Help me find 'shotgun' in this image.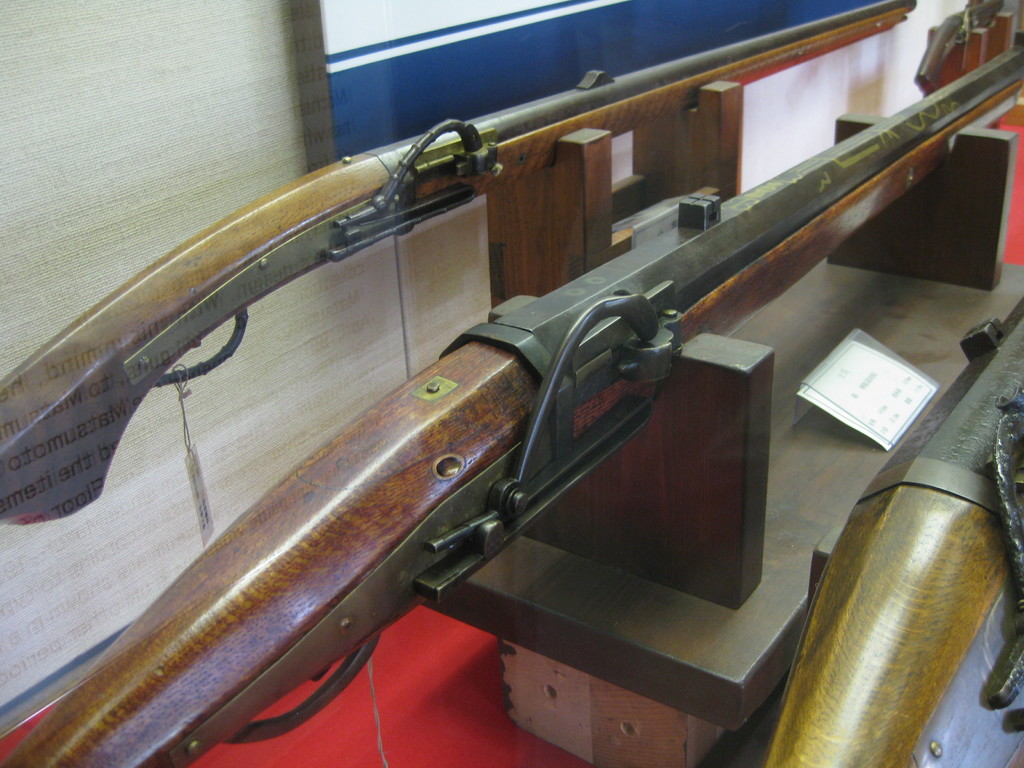
Found it: <box>755,300,1023,767</box>.
